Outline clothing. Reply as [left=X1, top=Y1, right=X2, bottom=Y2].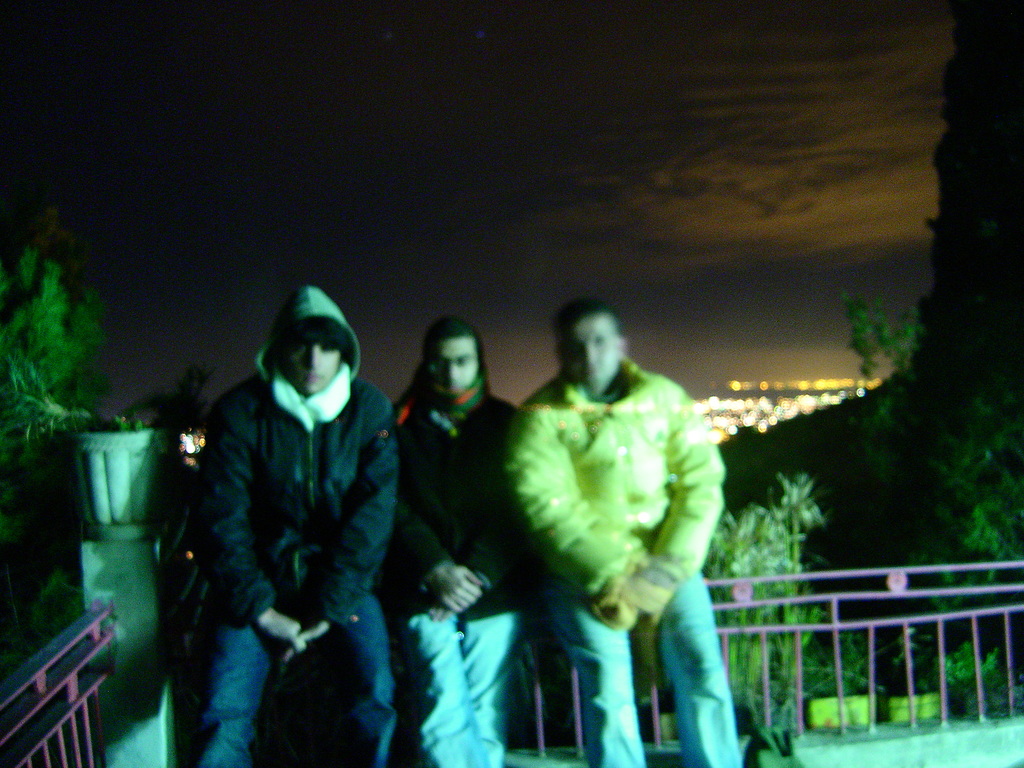
[left=198, top=278, right=401, bottom=767].
